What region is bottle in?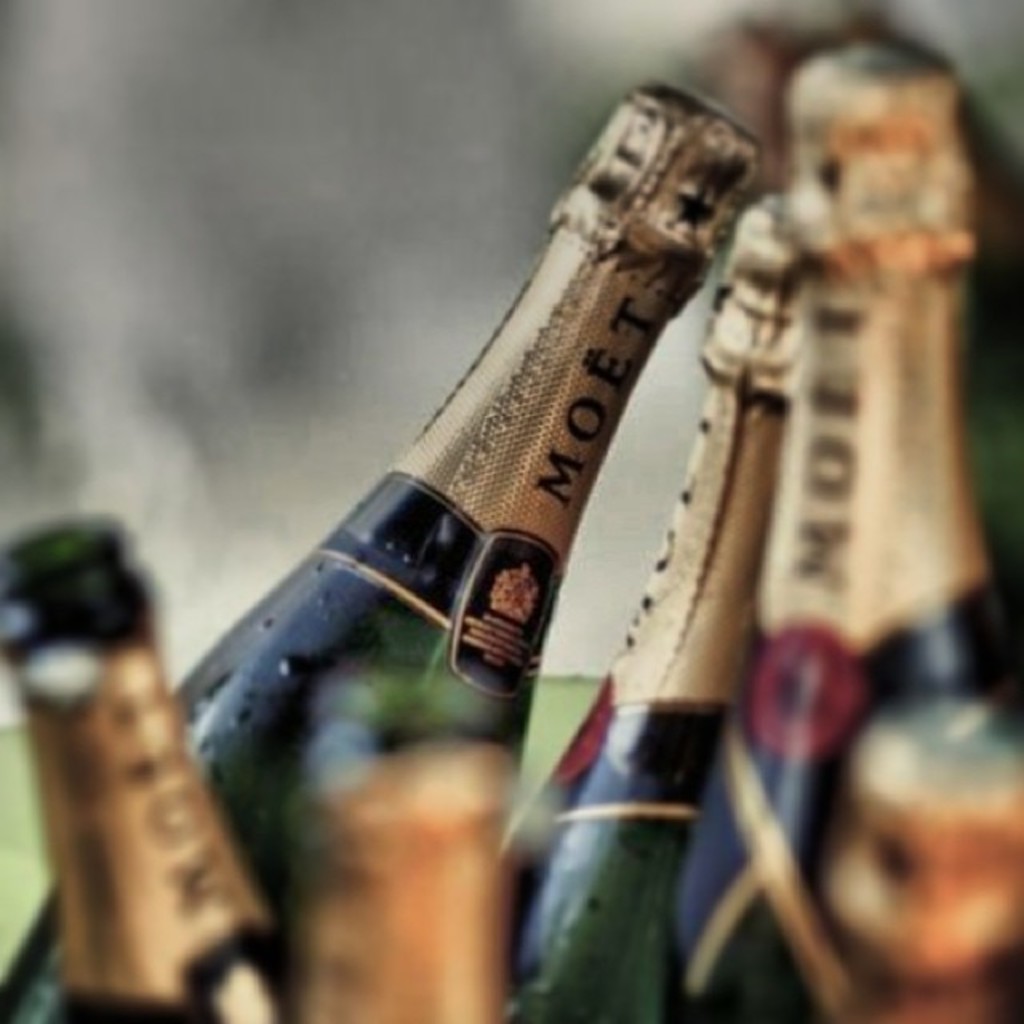
Rect(699, 42, 1022, 1022).
